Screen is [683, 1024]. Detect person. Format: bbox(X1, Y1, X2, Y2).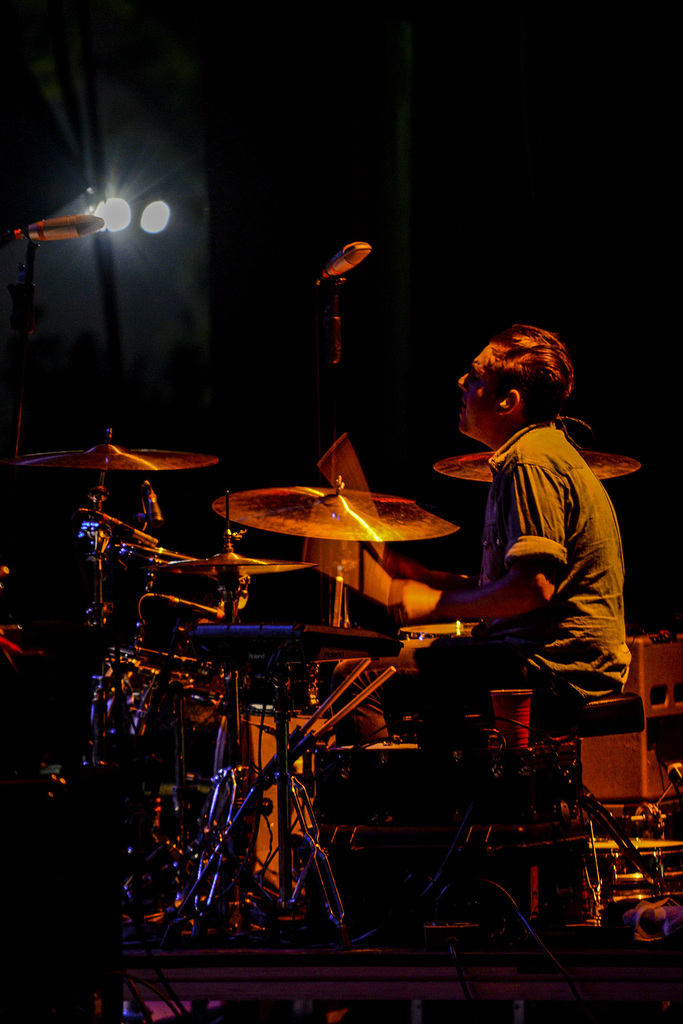
bbox(415, 330, 626, 809).
